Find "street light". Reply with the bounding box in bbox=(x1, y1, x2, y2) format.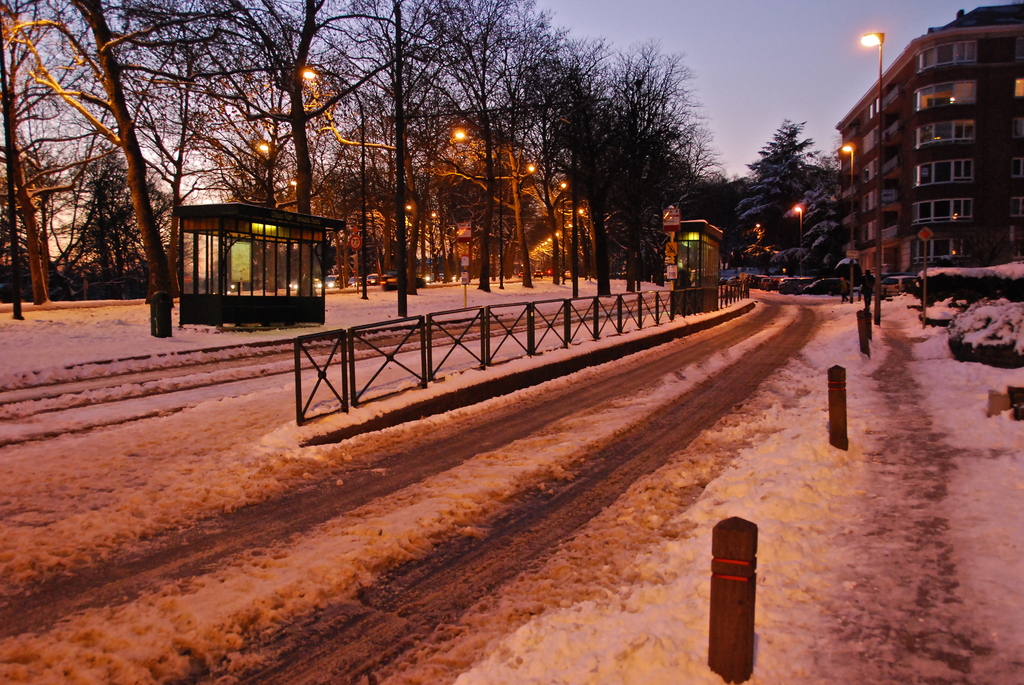
bbox=(259, 140, 300, 185).
